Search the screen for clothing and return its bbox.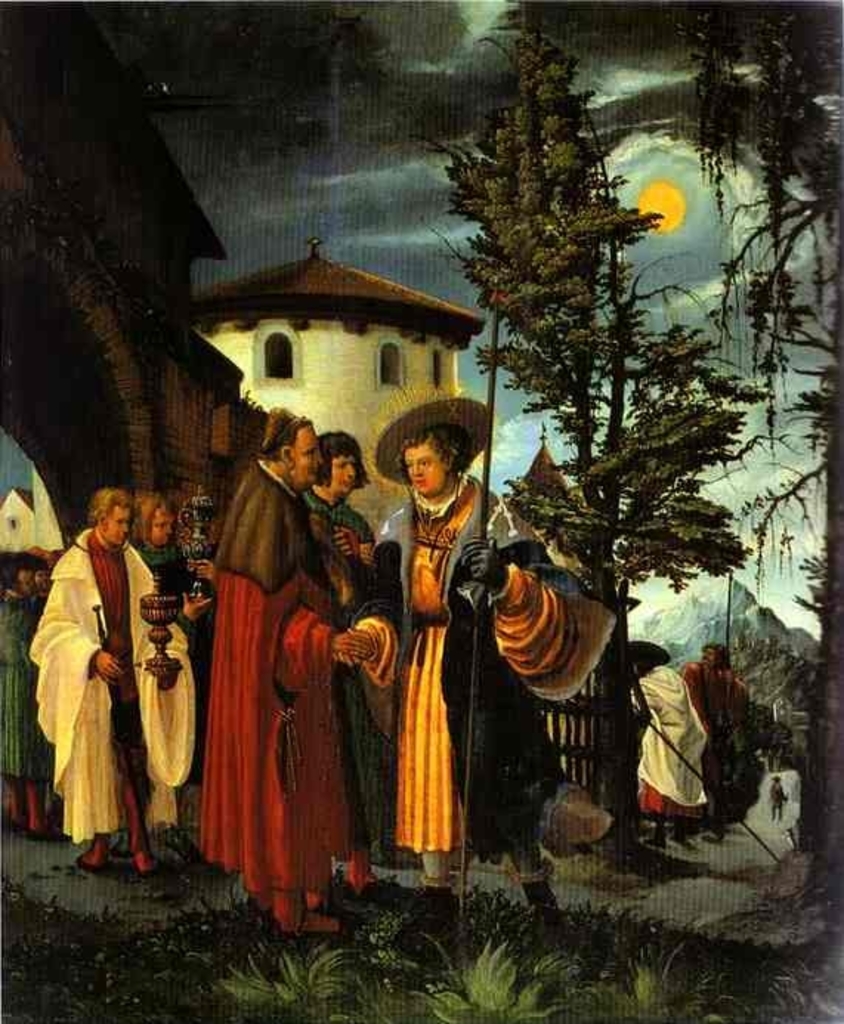
Found: crop(192, 452, 344, 916).
